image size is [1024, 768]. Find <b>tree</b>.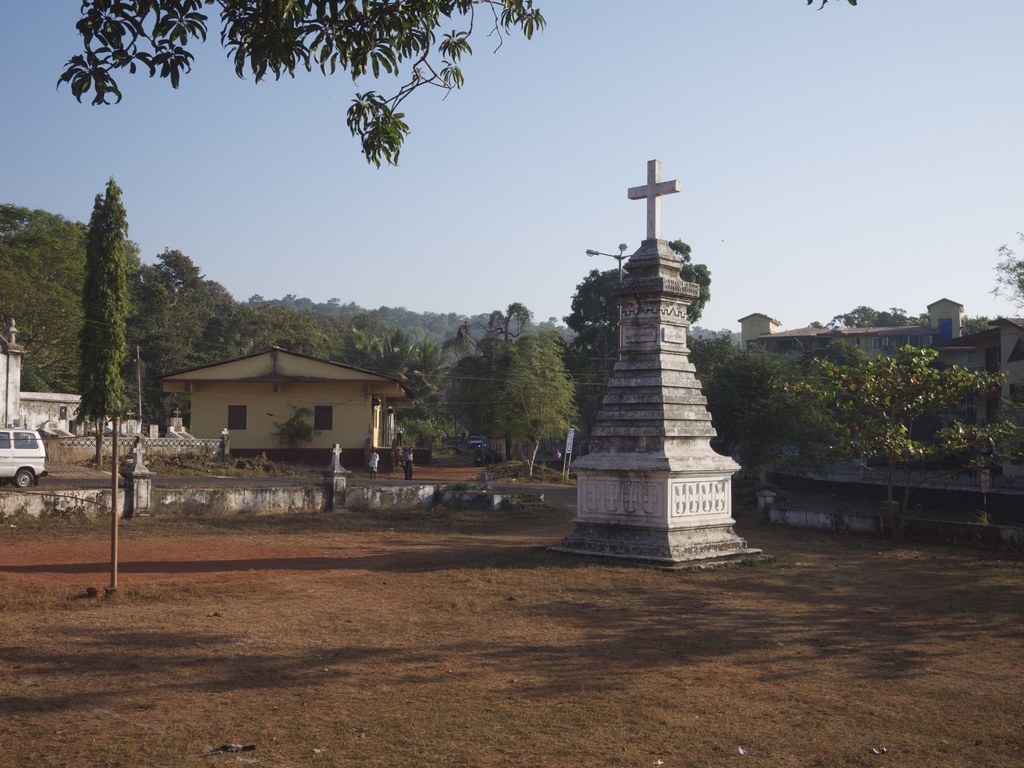
box(684, 333, 808, 479).
